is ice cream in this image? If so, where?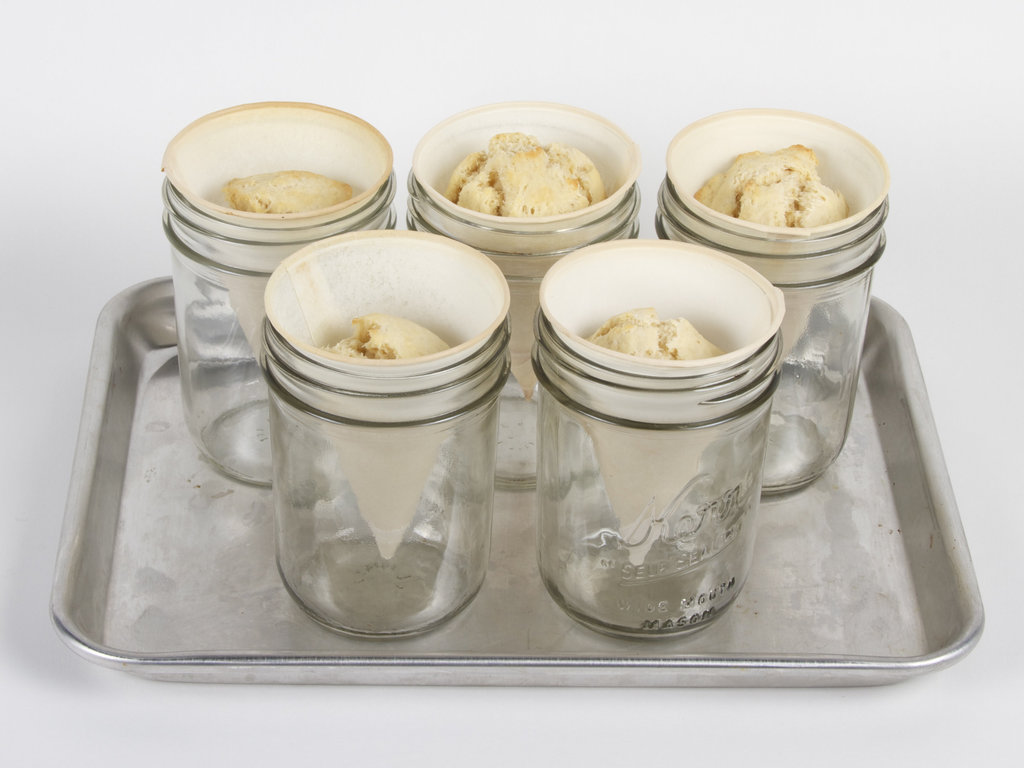
Yes, at detection(662, 120, 883, 253).
